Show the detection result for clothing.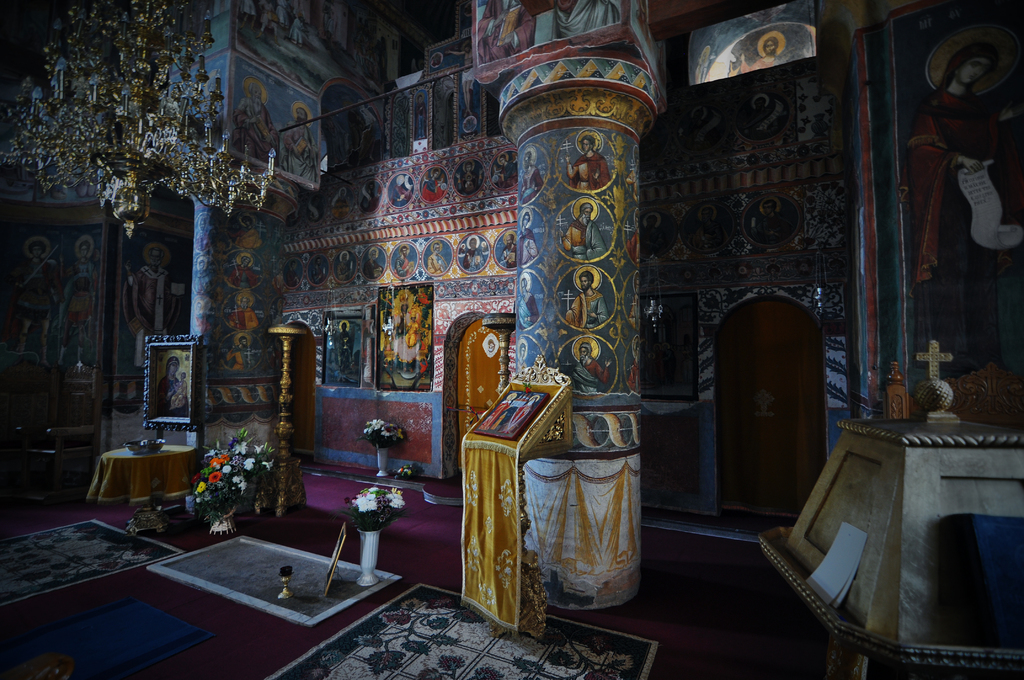
{"left": 416, "top": 101, "right": 426, "bottom": 137}.
